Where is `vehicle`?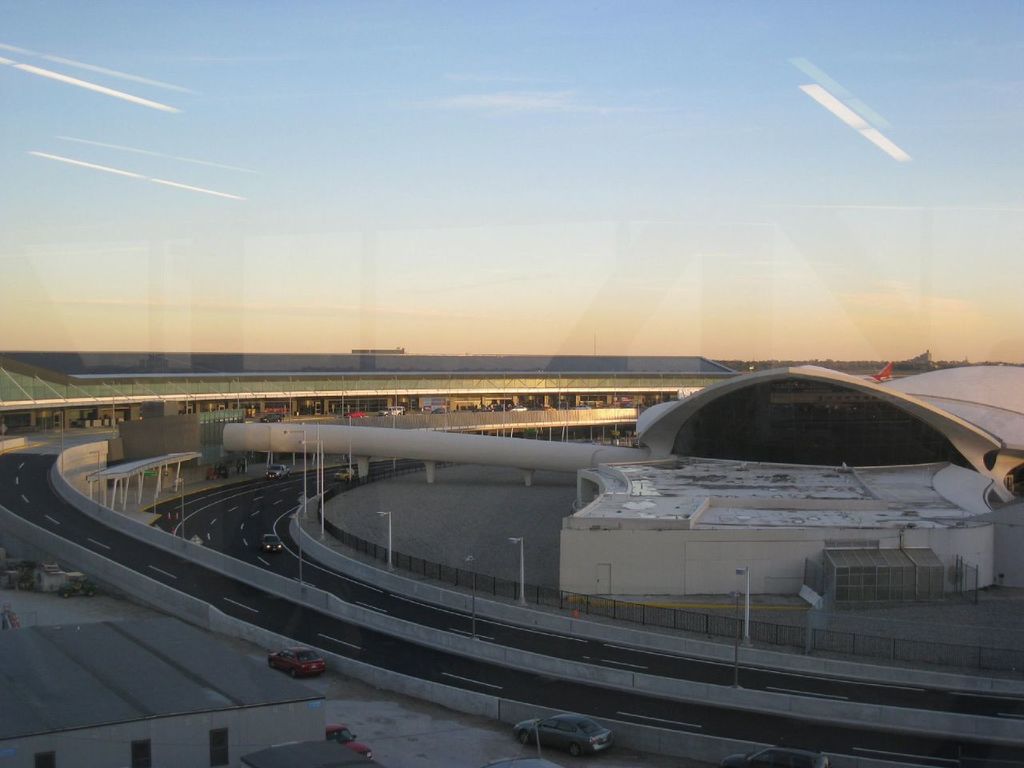
<box>342,408,366,420</box>.
